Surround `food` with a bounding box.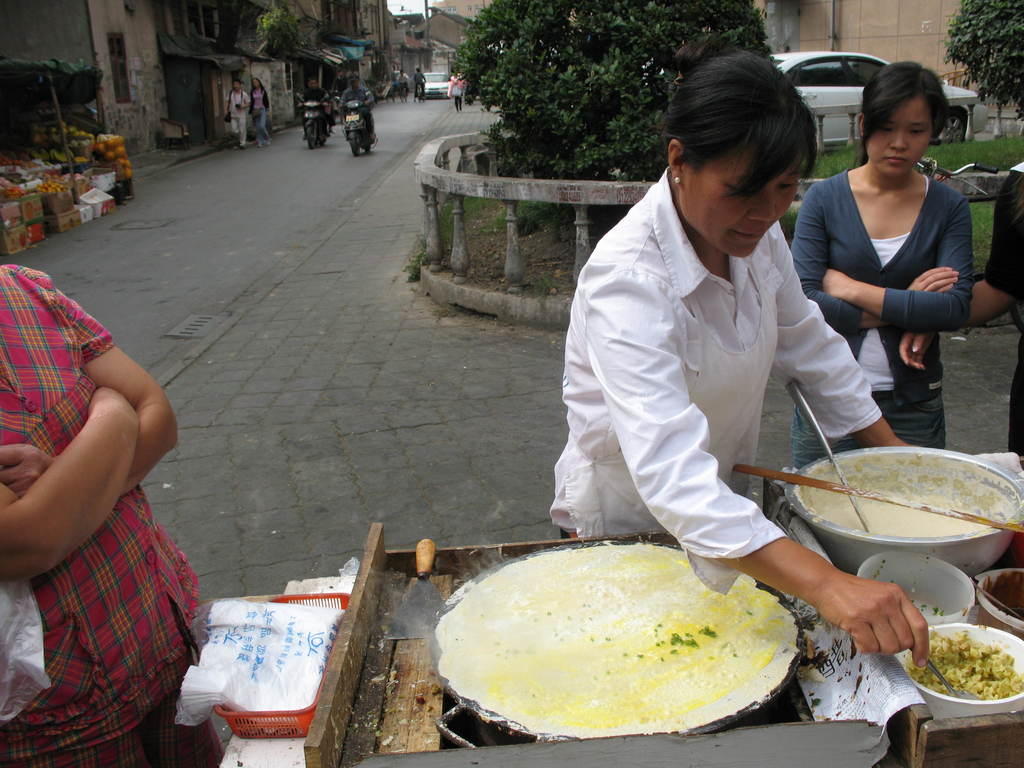
<bbox>913, 625, 1023, 700</bbox>.
